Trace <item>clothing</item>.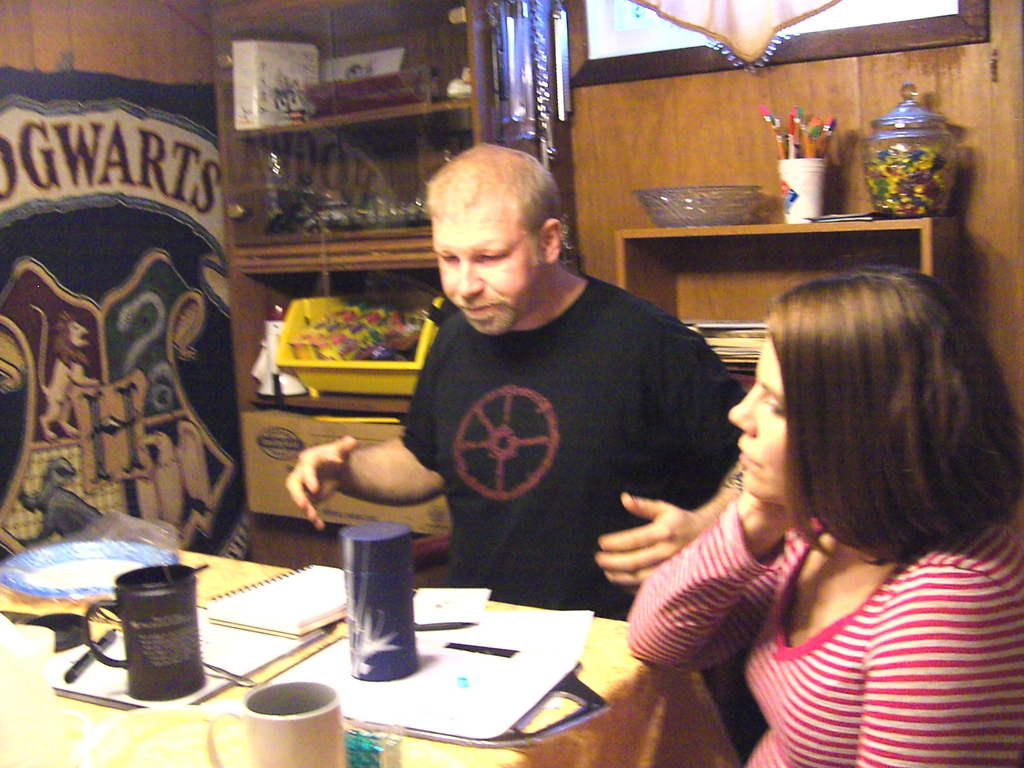
Traced to 394:223:742:631.
